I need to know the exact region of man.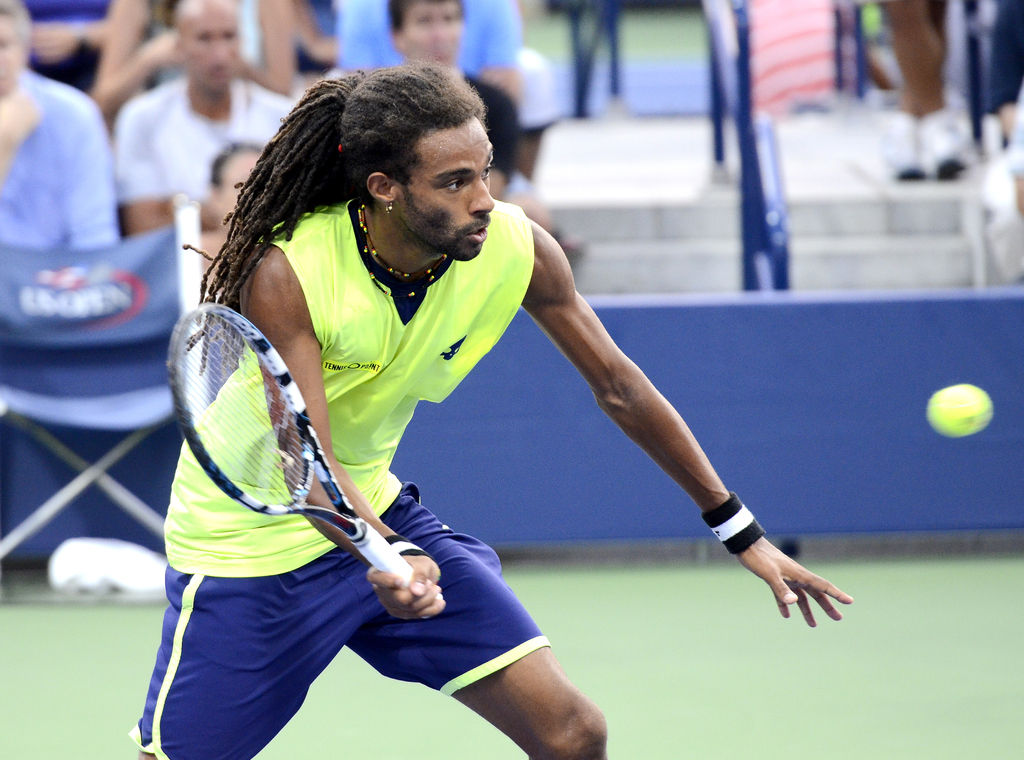
Region: rect(0, 1, 118, 248).
